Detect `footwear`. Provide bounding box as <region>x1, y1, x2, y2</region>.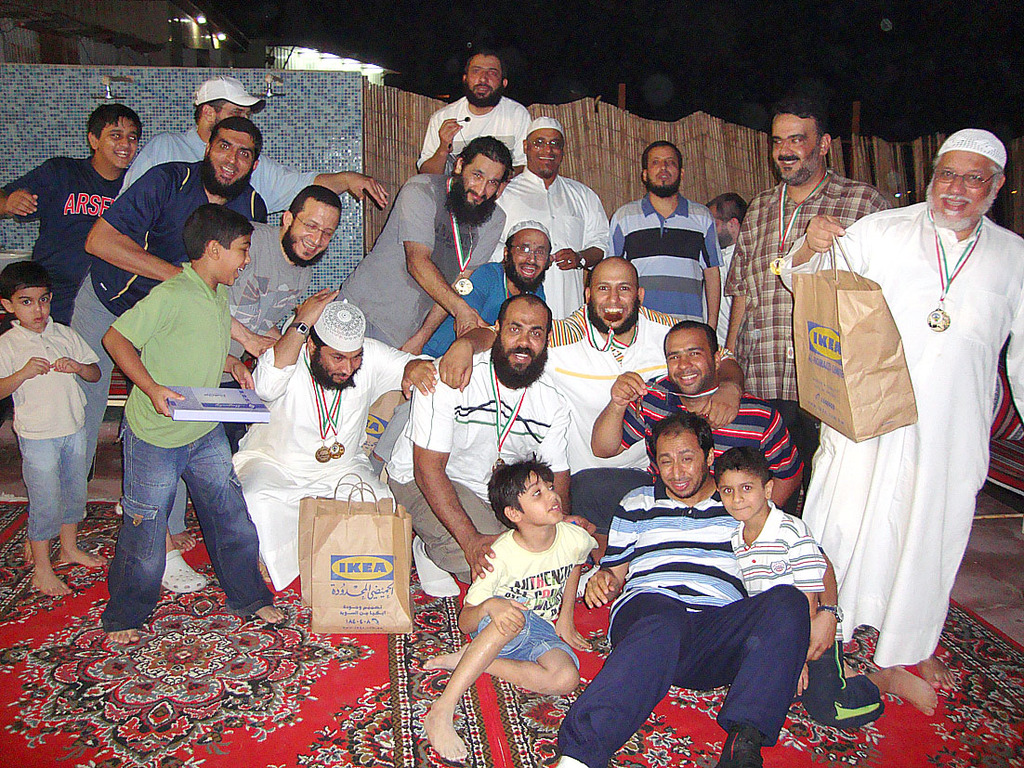
<region>711, 726, 763, 767</region>.
